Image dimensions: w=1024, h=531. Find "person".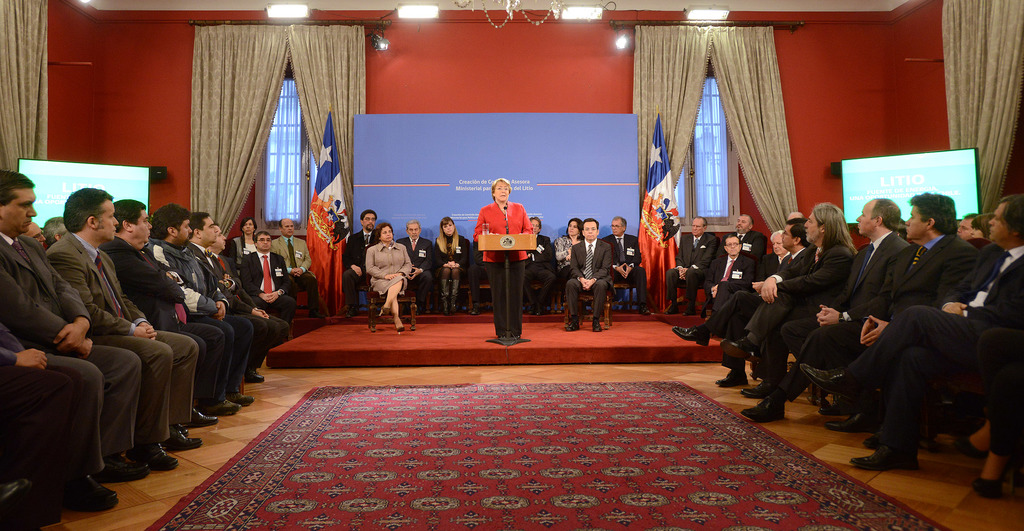
664/216/718/315.
